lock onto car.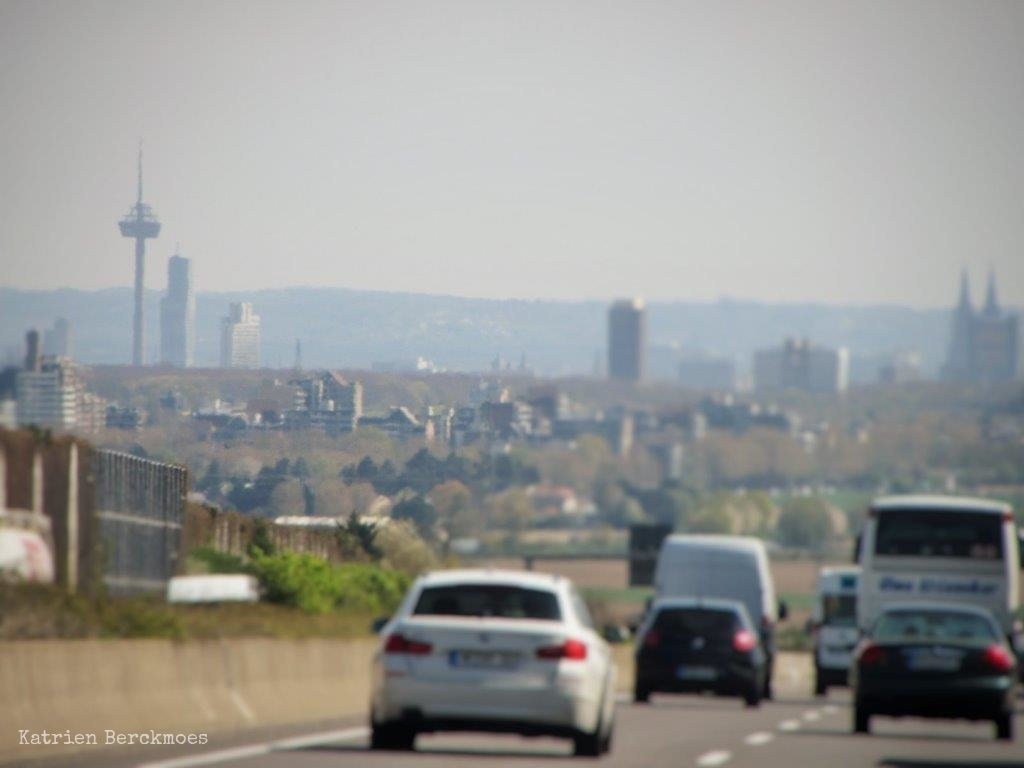
Locked: [850, 604, 1017, 738].
